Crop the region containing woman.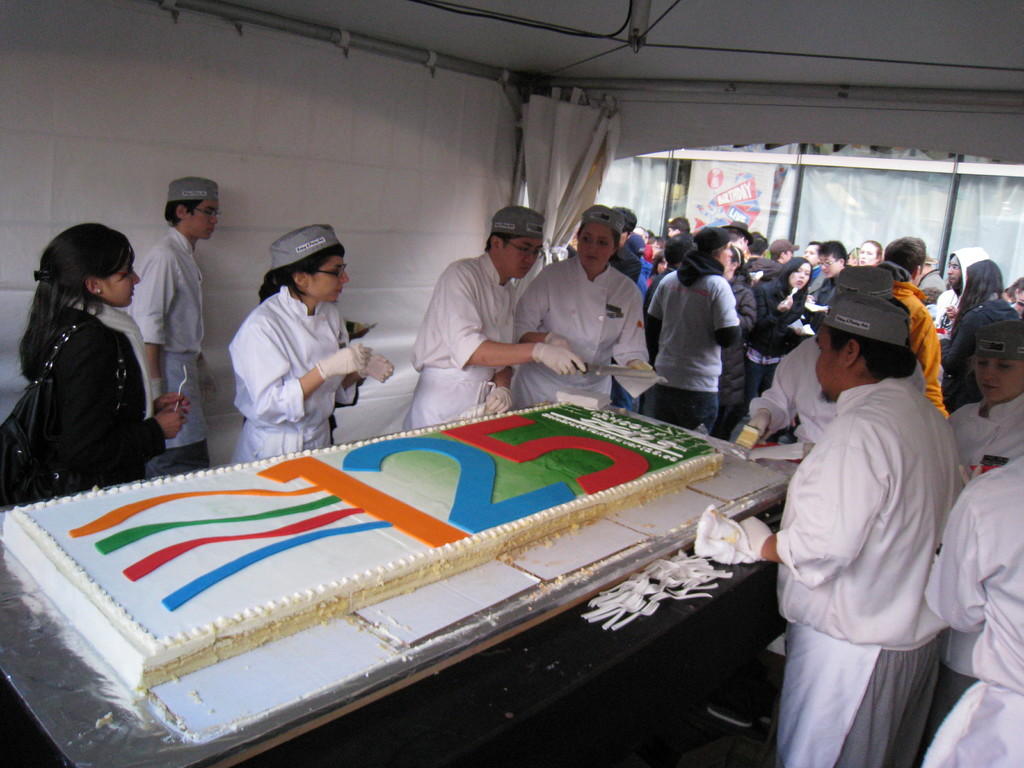
Crop region: (left=860, top=237, right=879, bottom=267).
